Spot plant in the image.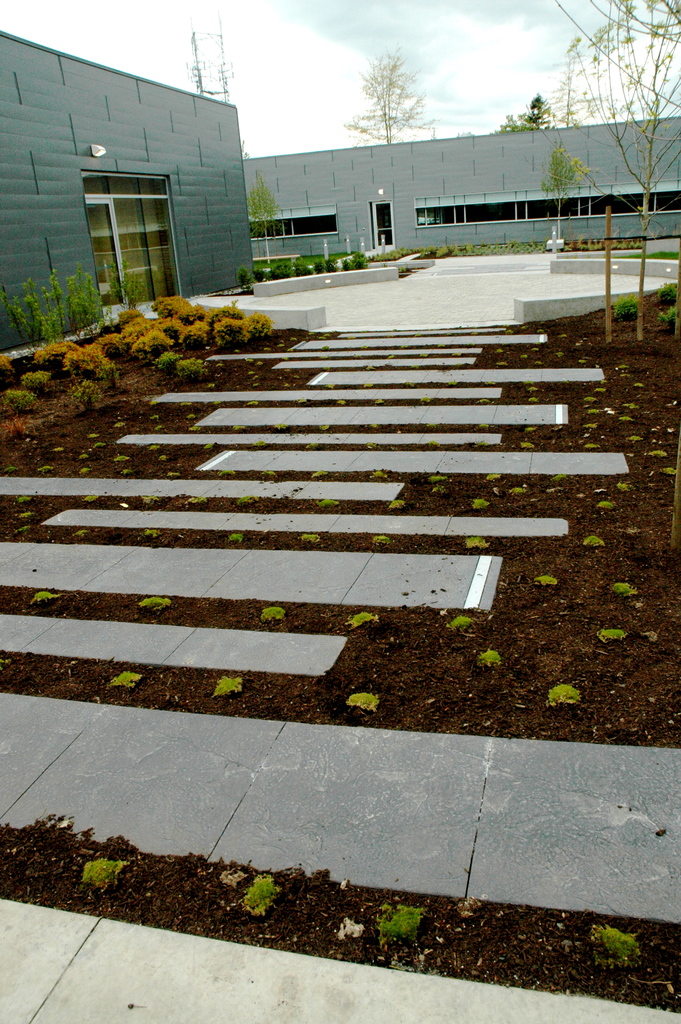
plant found at box=[186, 303, 221, 327].
